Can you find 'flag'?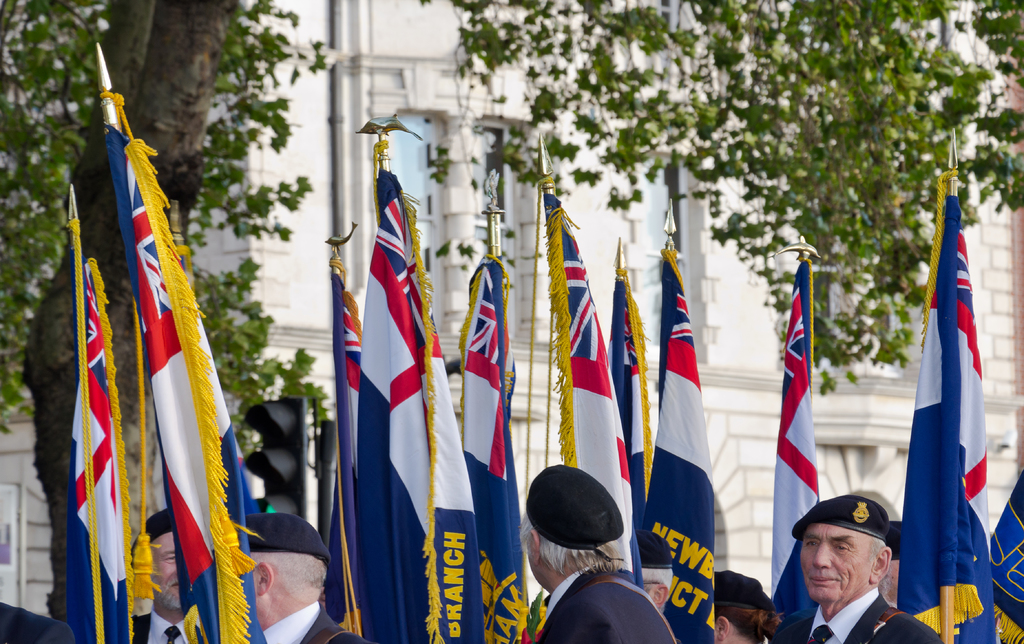
Yes, bounding box: locate(899, 179, 992, 643).
